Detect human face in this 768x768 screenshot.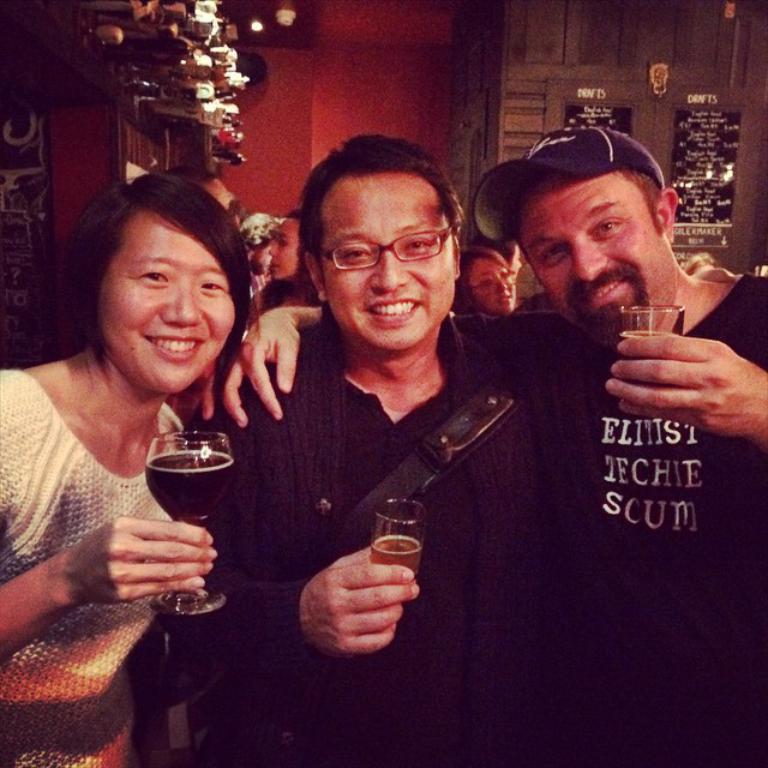
Detection: 264, 217, 300, 282.
